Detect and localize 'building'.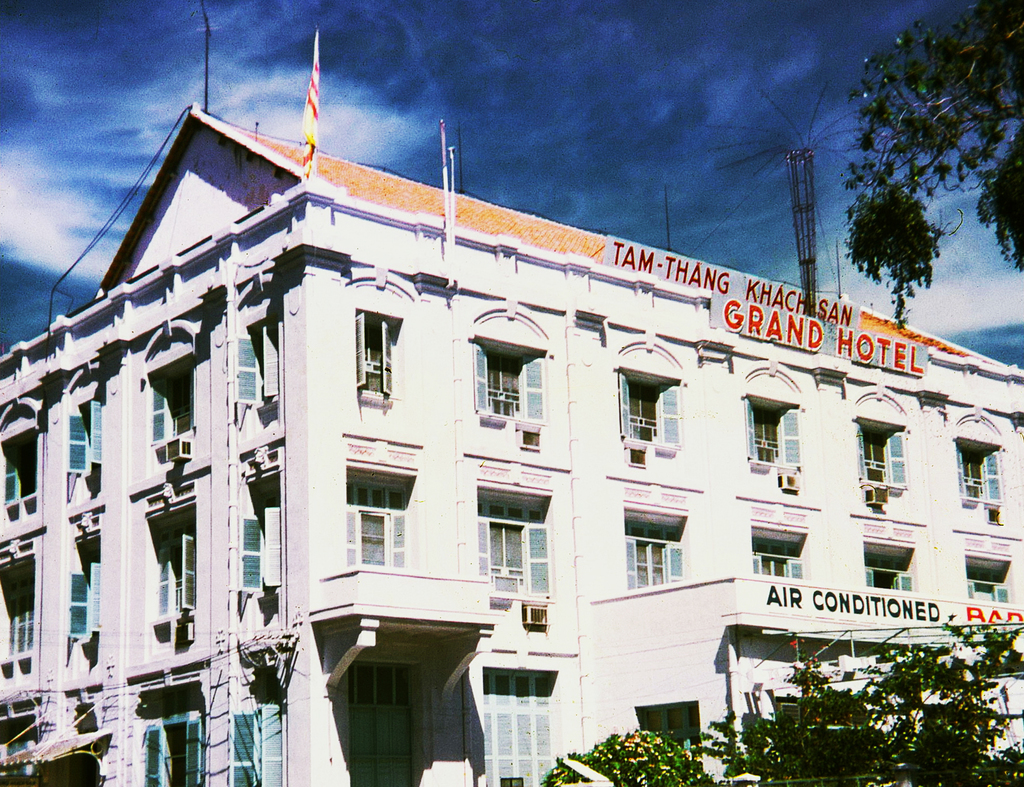
Localized at box=[0, 6, 1023, 786].
